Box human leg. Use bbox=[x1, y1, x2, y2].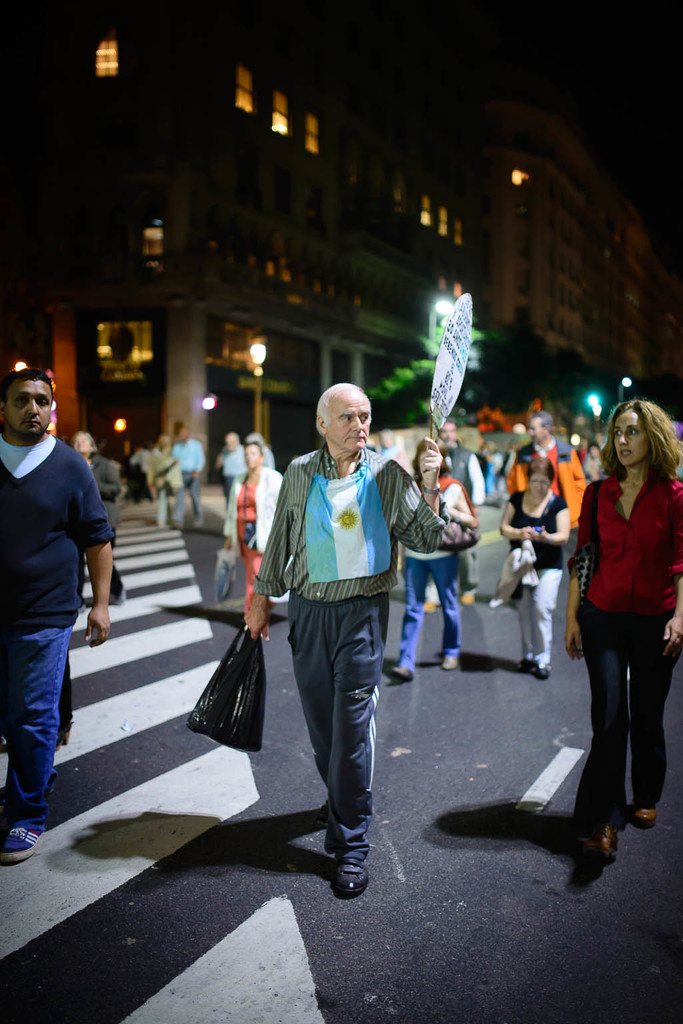
bbox=[392, 557, 434, 683].
